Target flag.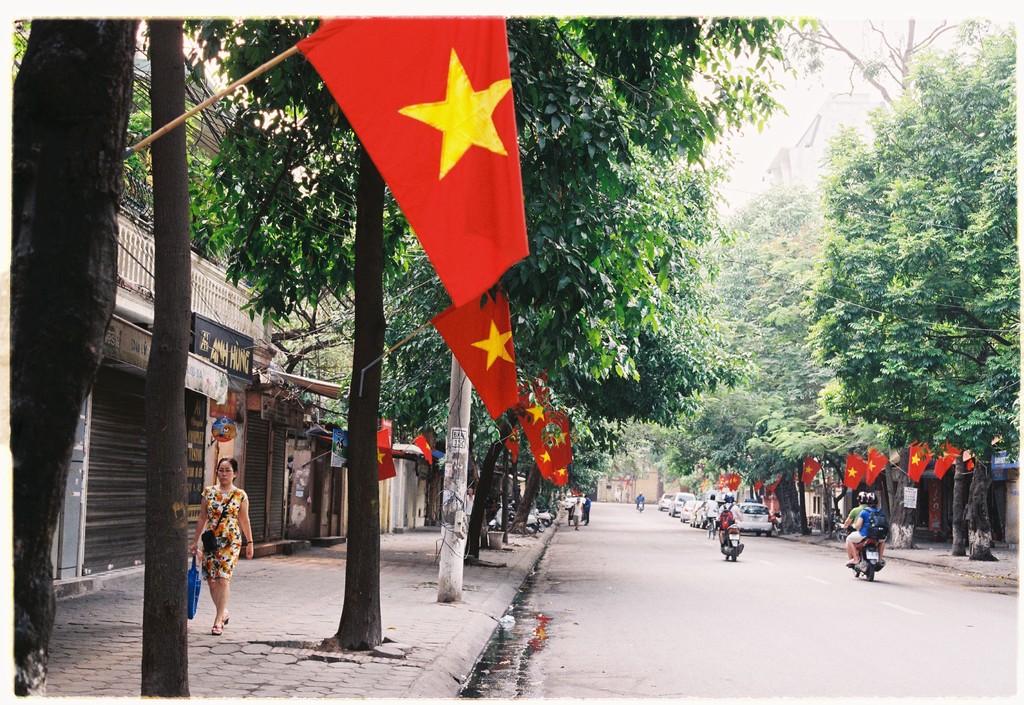
Target region: (left=366, top=414, right=394, bottom=484).
